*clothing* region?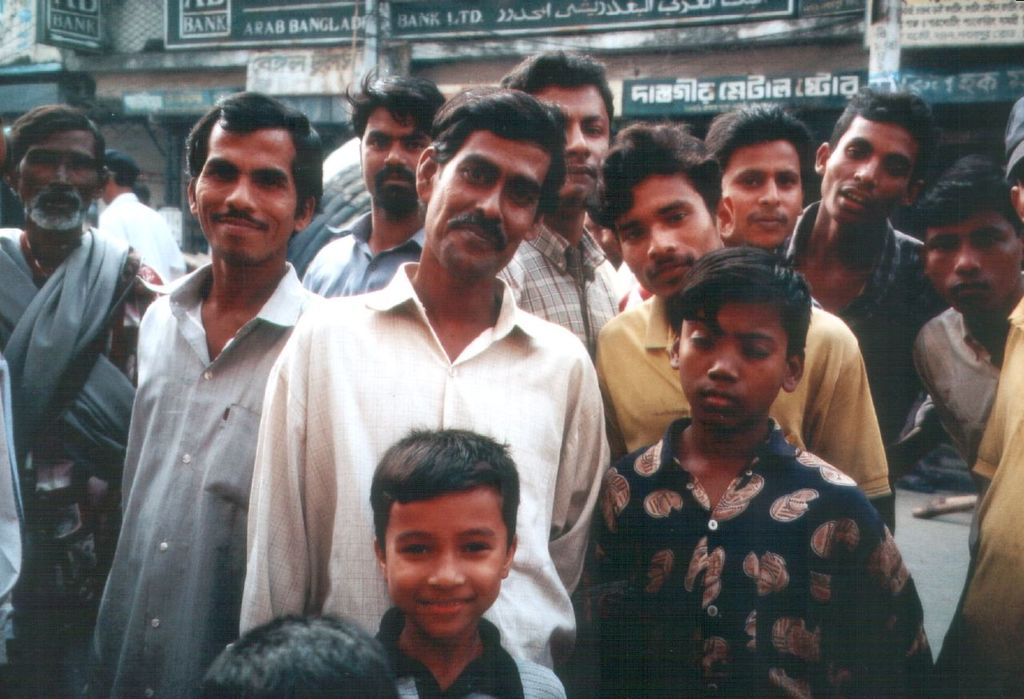
detection(235, 250, 615, 698)
